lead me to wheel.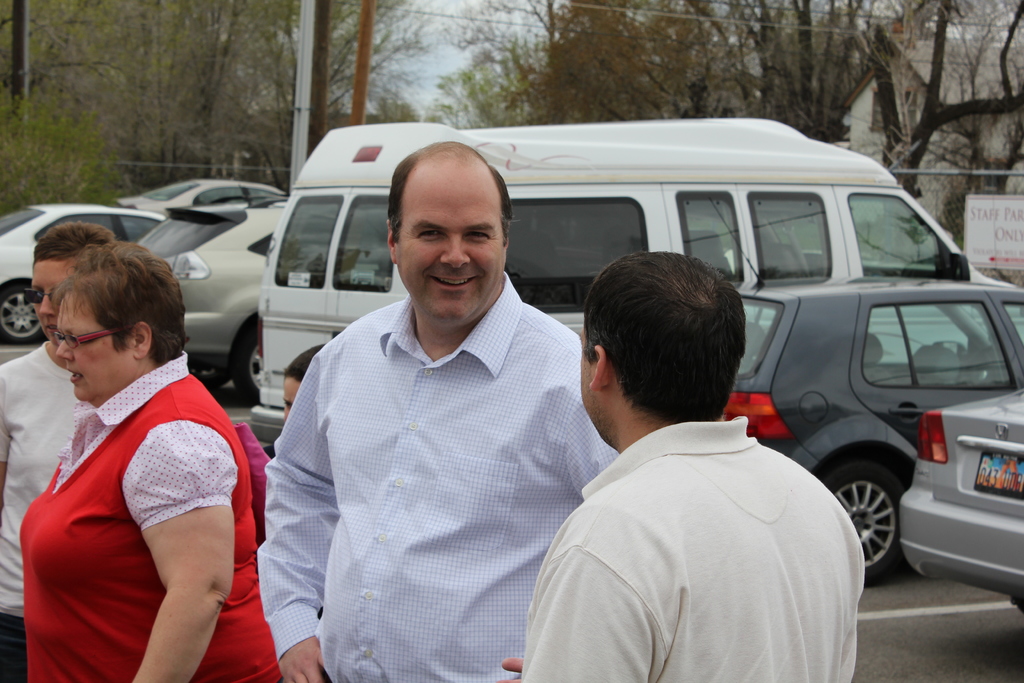
Lead to box=[0, 286, 44, 344].
